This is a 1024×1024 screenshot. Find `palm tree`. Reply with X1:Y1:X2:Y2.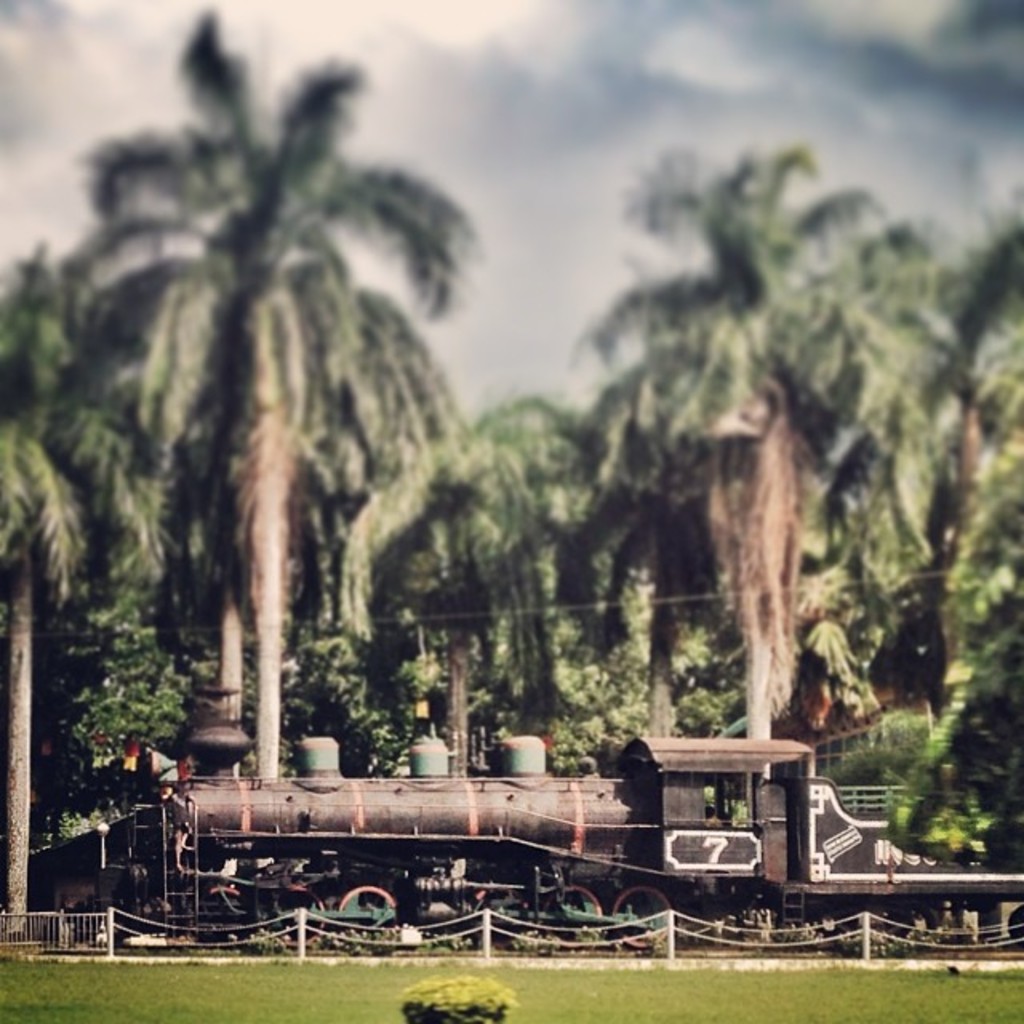
202:379:317:758.
